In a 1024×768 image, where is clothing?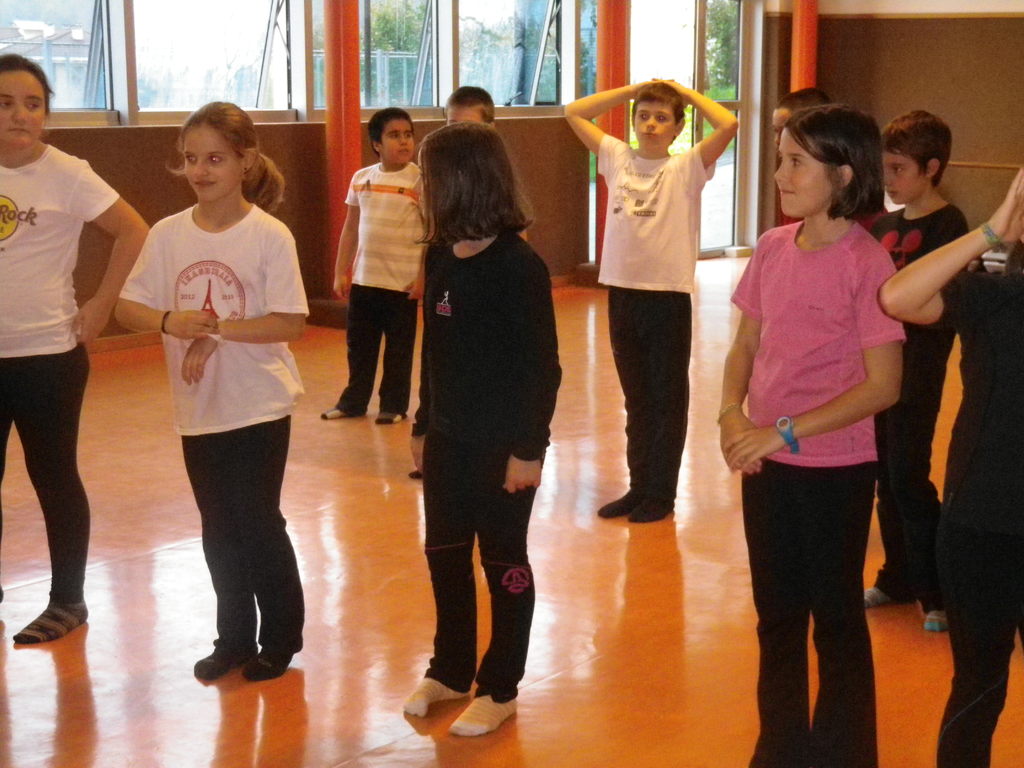
[left=413, top=468, right=554, bottom=689].
